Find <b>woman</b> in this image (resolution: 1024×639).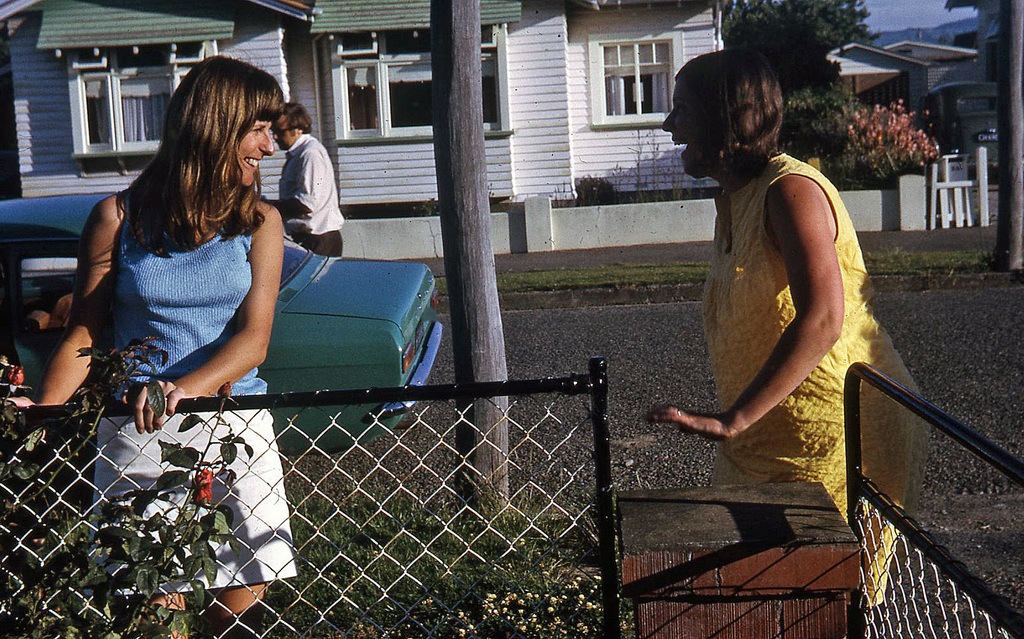
[left=660, top=32, right=904, bottom=545].
